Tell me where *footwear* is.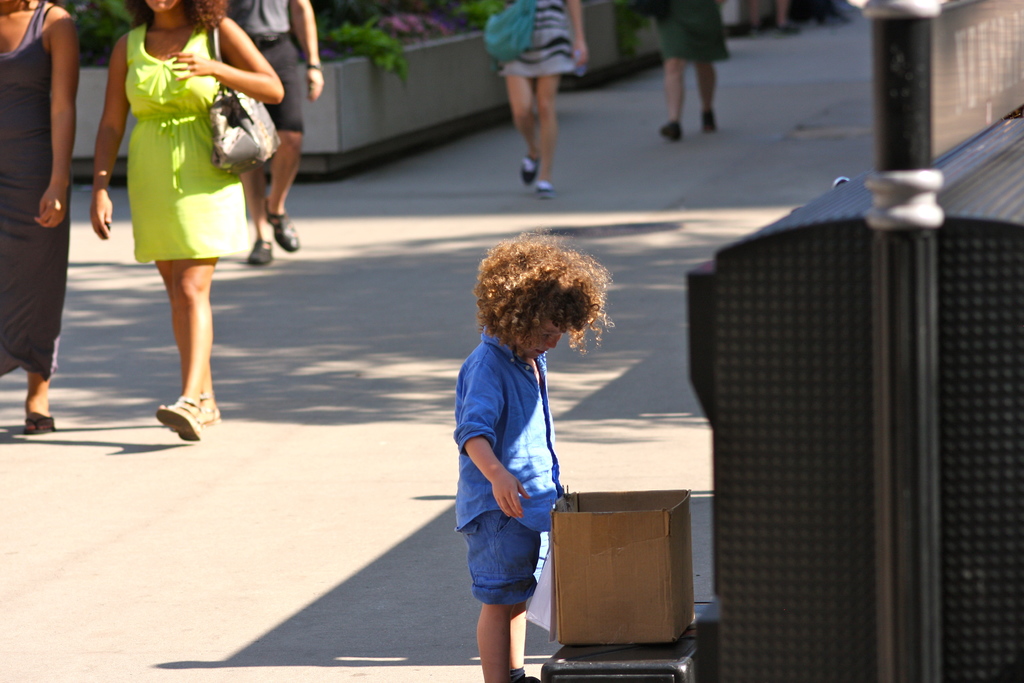
*footwear* is at (left=516, top=150, right=535, bottom=188).
